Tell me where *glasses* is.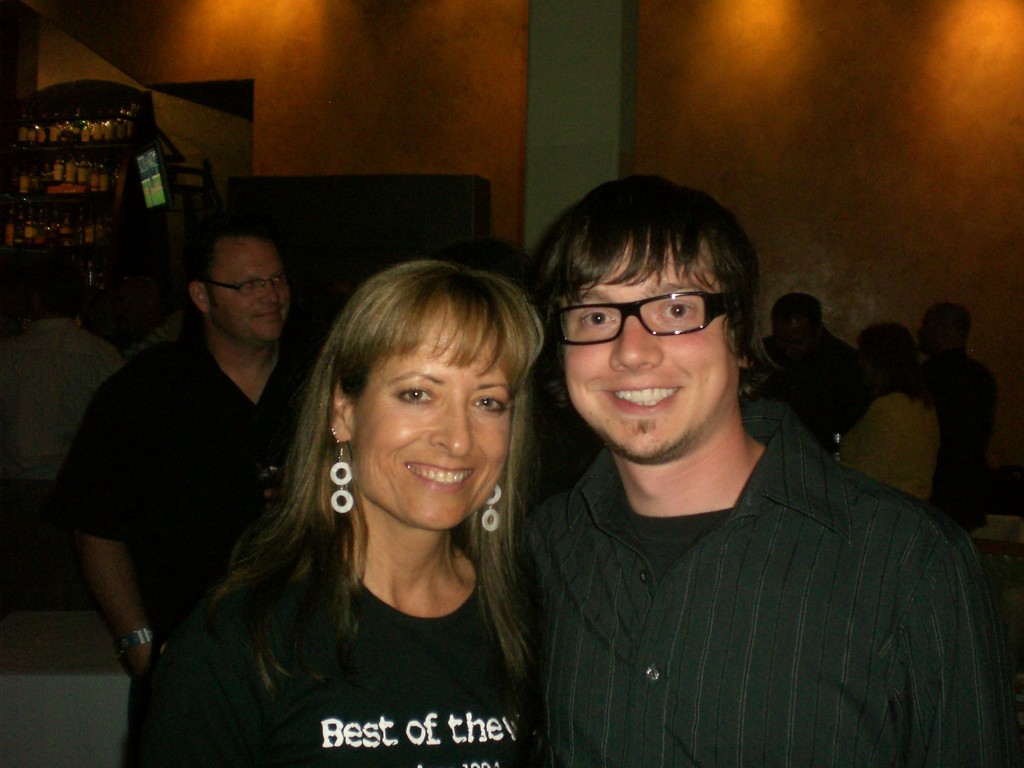
*glasses* is at Rect(556, 280, 744, 343).
